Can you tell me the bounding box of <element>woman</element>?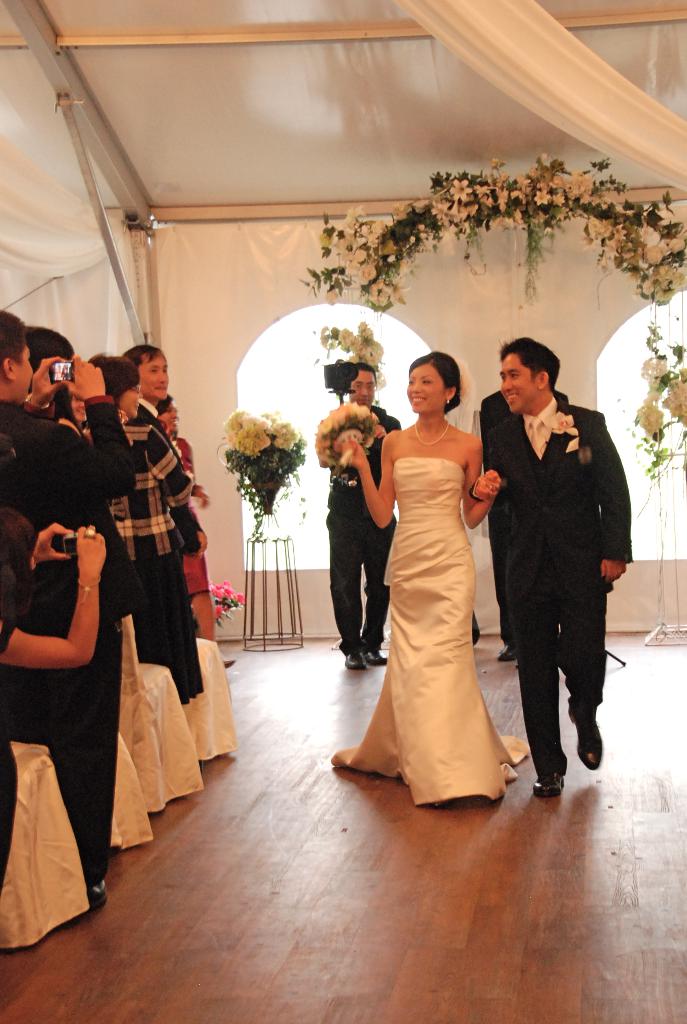
[155,388,234,665].
